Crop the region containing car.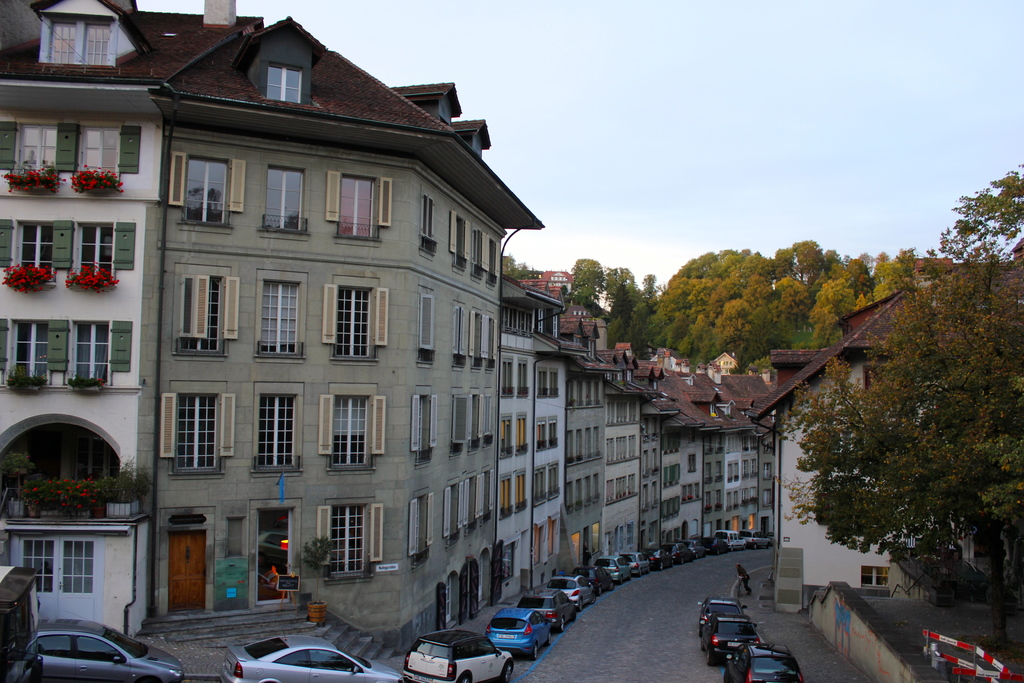
Crop region: 221,630,408,682.
